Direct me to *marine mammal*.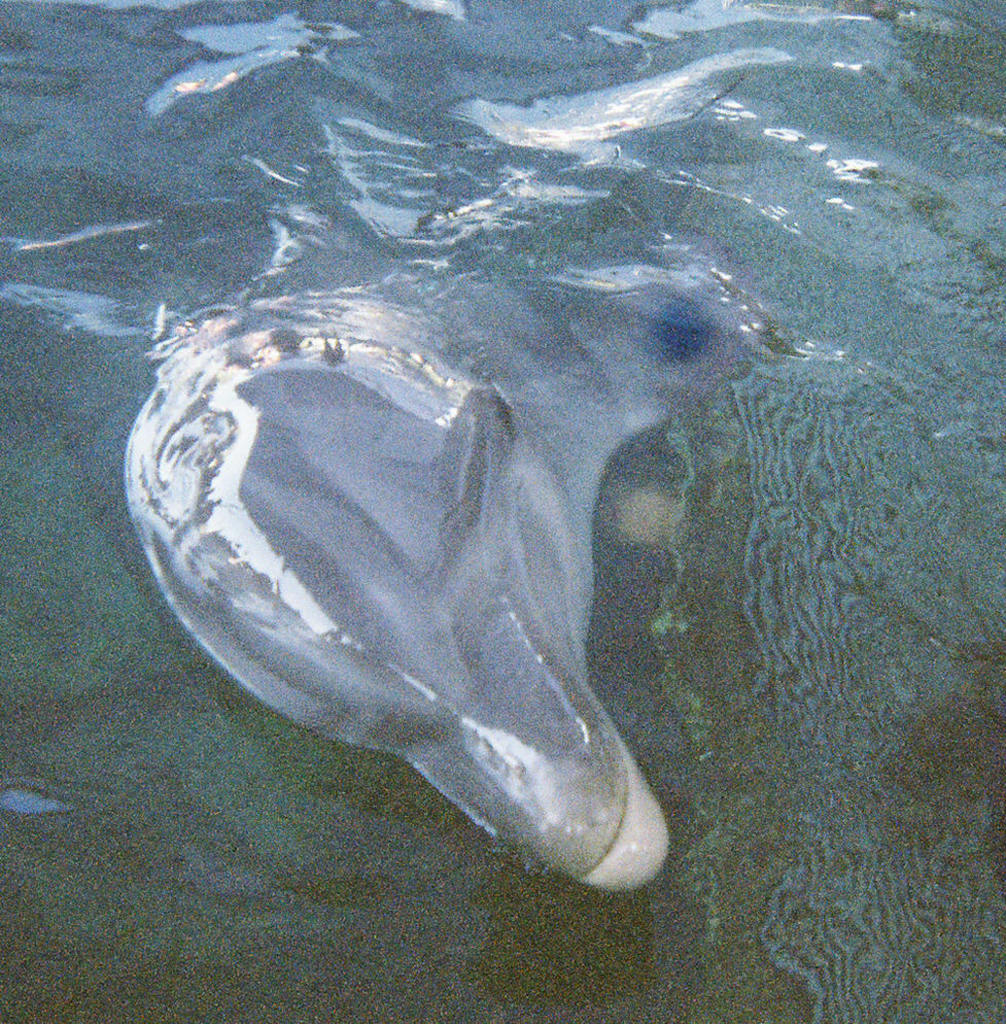
Direction: locate(124, 239, 755, 894).
